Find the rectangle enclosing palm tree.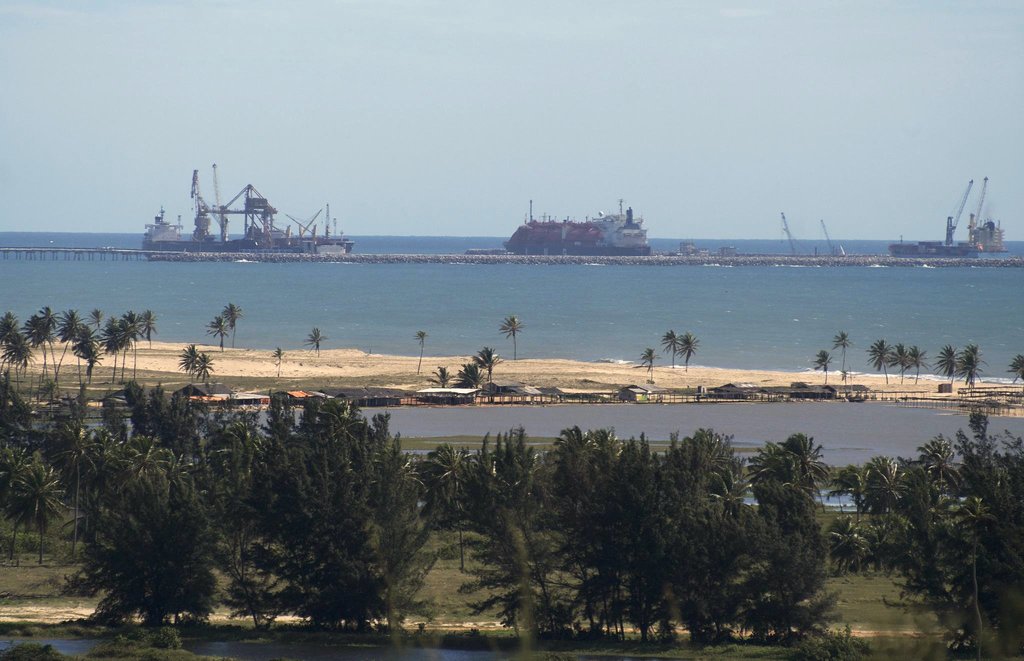
<region>204, 313, 232, 355</region>.
